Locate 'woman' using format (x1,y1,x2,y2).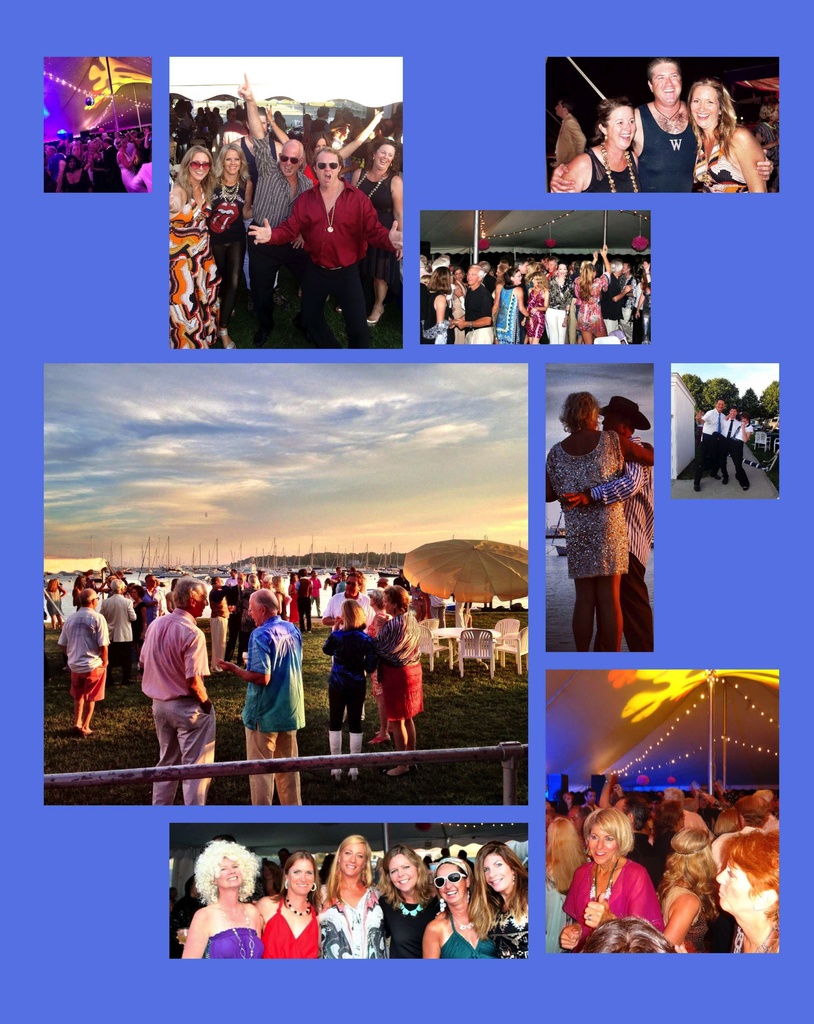
(256,851,319,956).
